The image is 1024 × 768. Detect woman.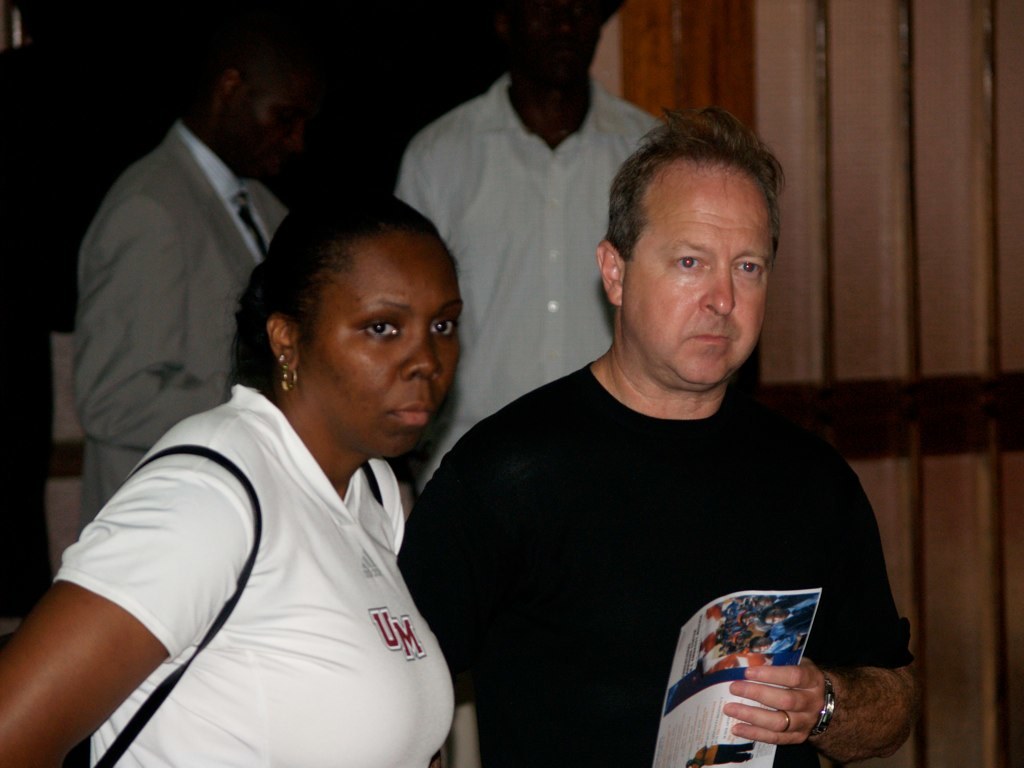
Detection: 35, 154, 509, 761.
